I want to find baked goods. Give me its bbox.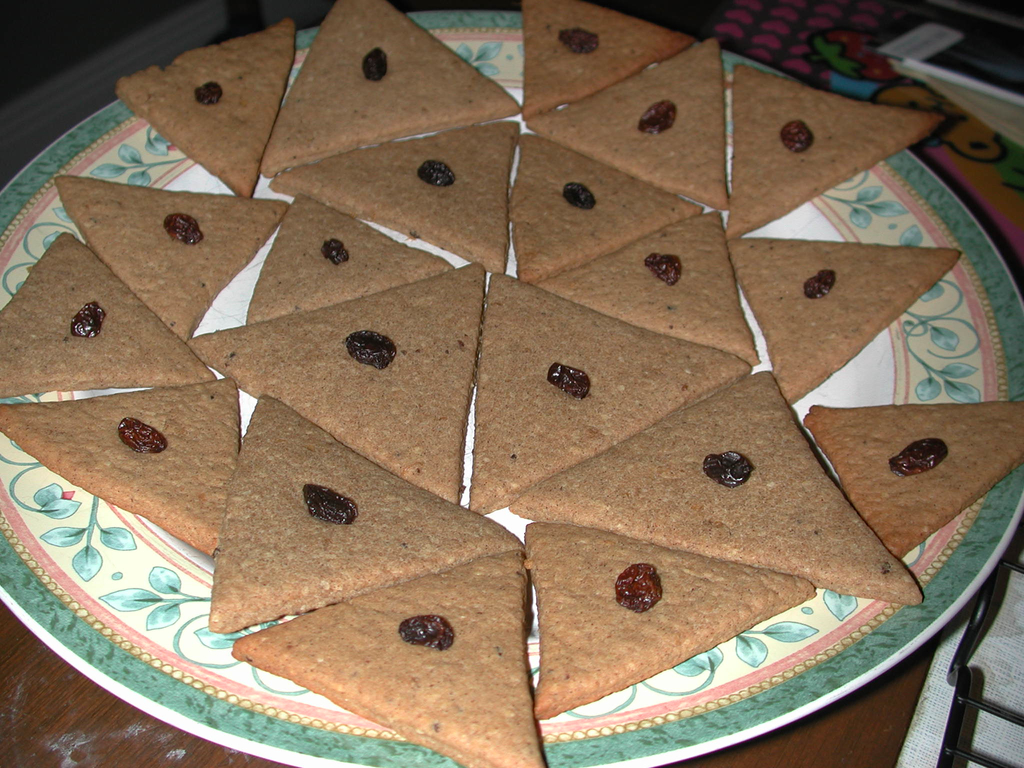
(54, 179, 292, 338).
